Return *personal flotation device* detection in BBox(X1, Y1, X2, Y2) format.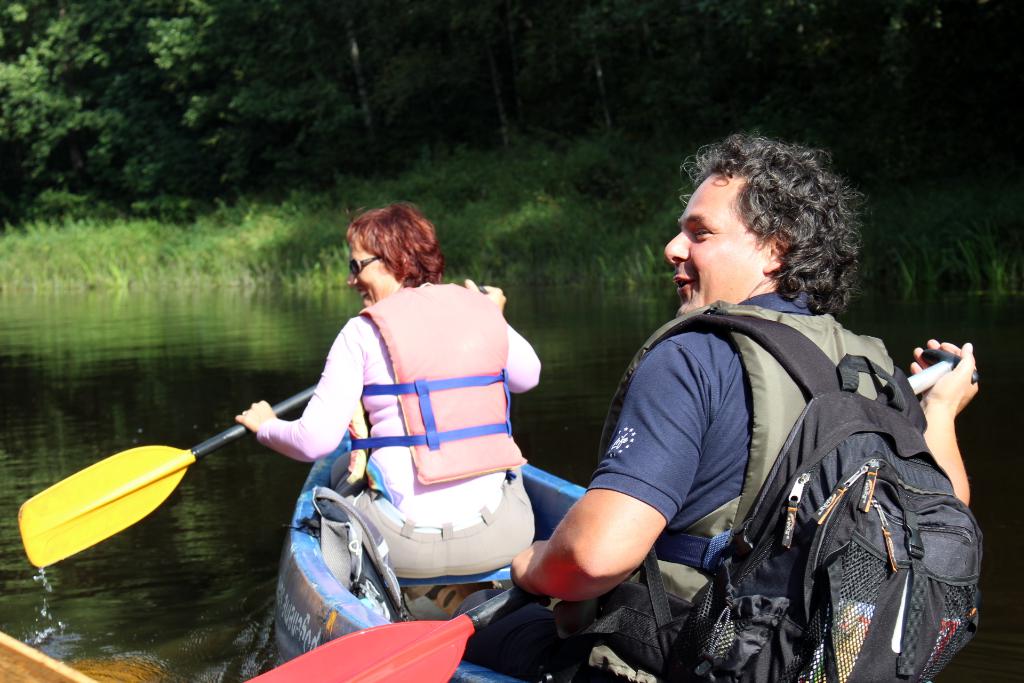
BBox(557, 297, 908, 668).
